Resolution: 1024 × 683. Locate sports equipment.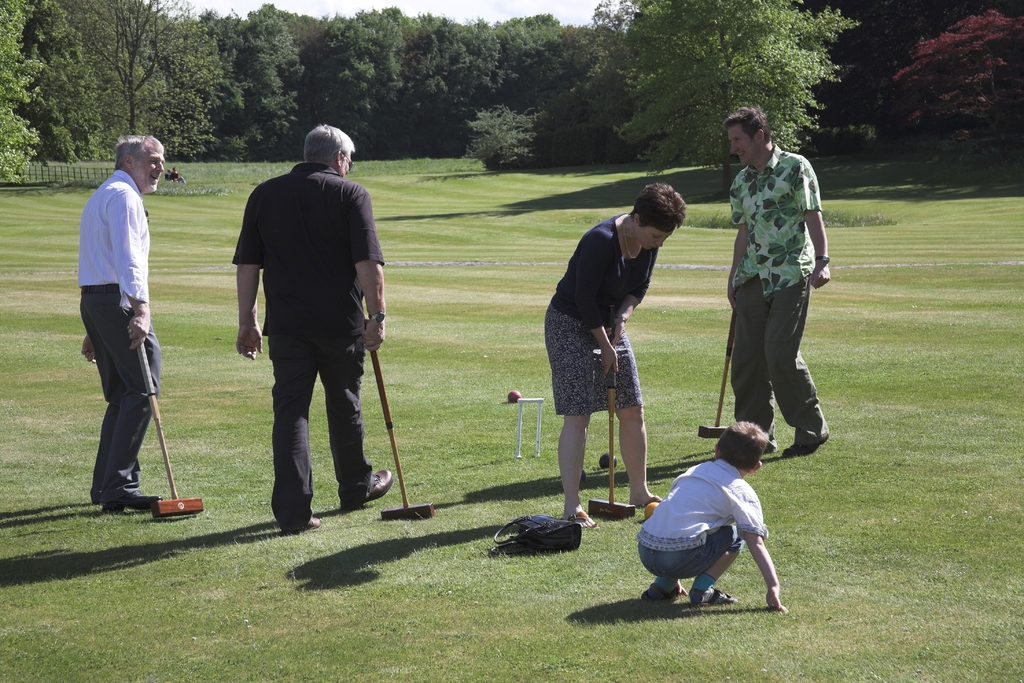
bbox=[644, 495, 659, 520].
